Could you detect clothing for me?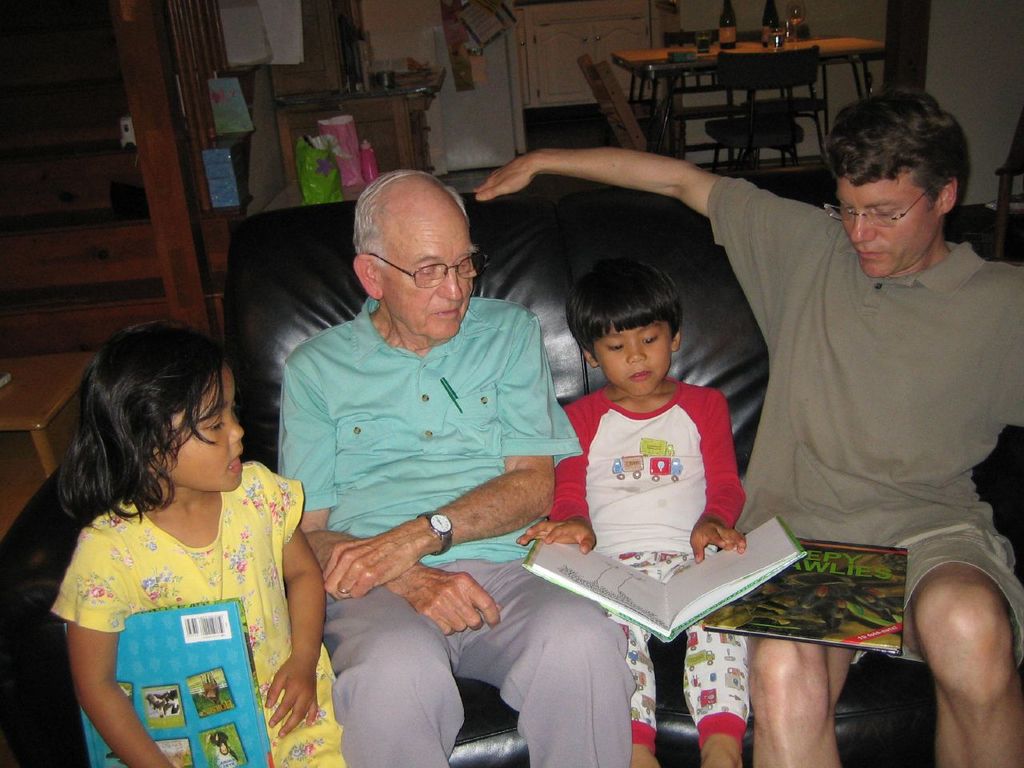
Detection result: [723,168,1023,664].
